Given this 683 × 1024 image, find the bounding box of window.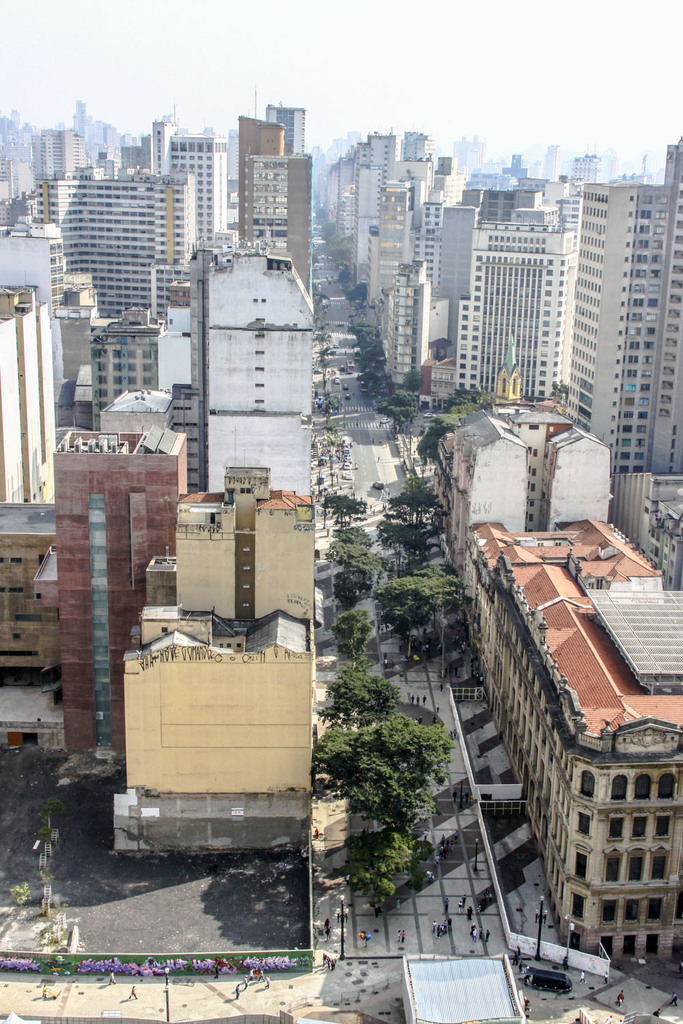
left=577, top=855, right=589, bottom=877.
